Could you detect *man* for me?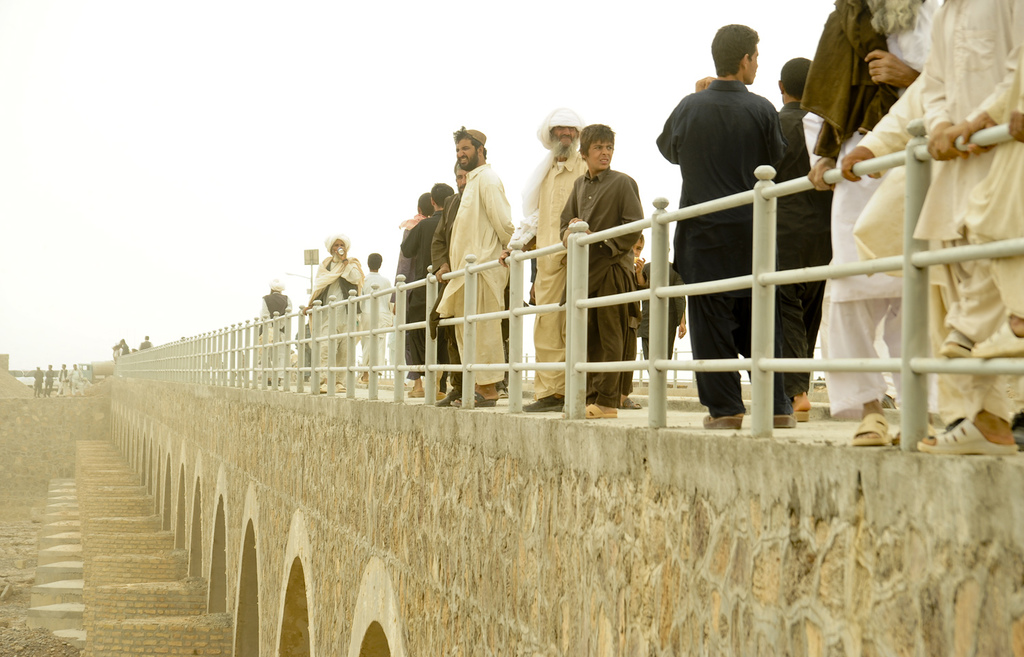
Detection result: pyautogui.locateOnScreen(932, 0, 1023, 459).
